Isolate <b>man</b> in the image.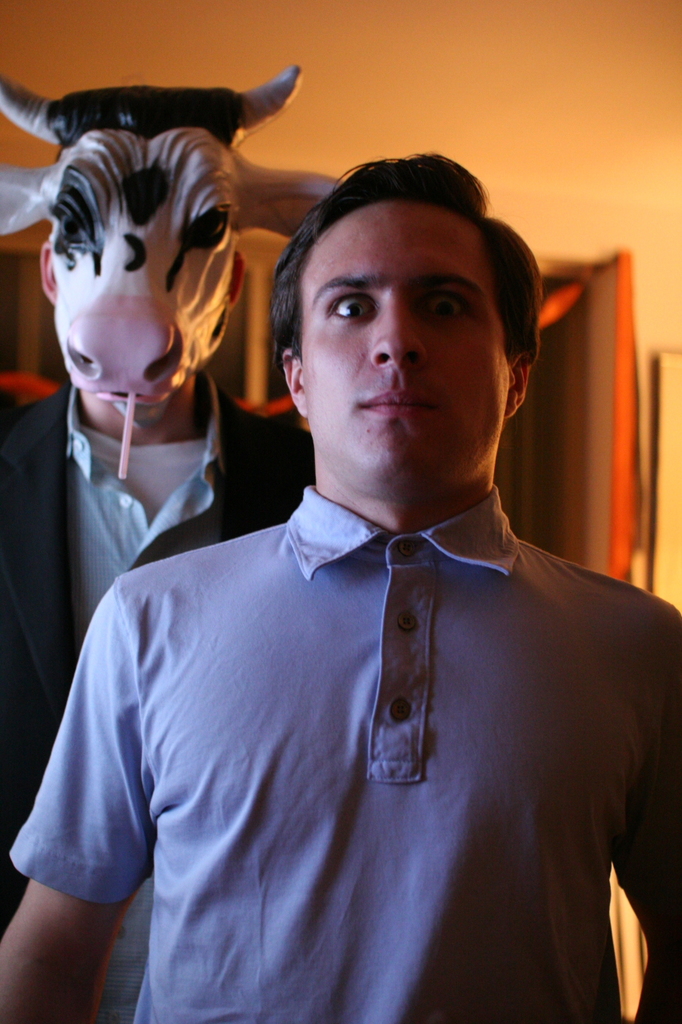
Isolated region: region(0, 64, 301, 934).
